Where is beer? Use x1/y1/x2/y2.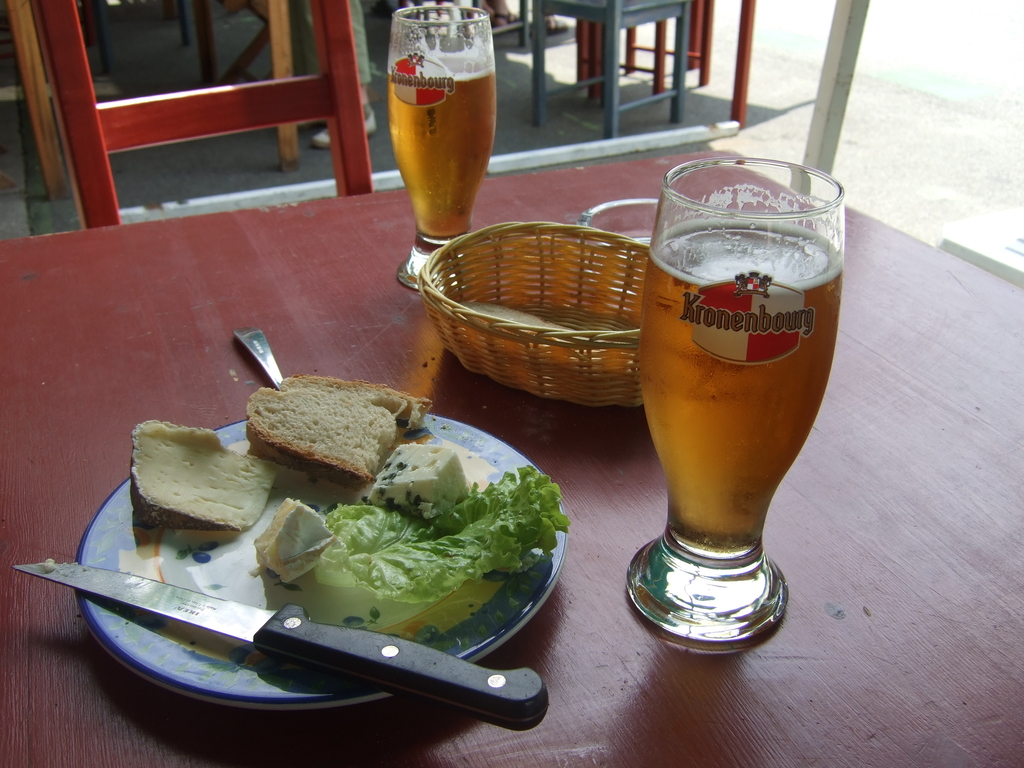
637/214/838/556.
